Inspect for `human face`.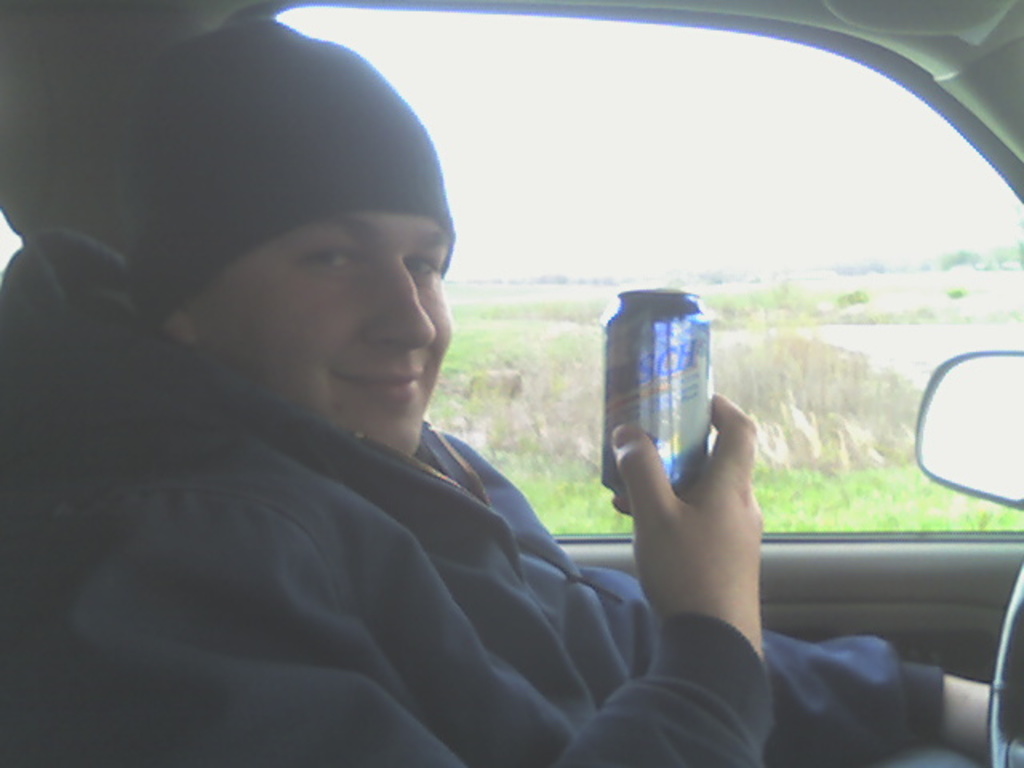
Inspection: 190 210 456 453.
